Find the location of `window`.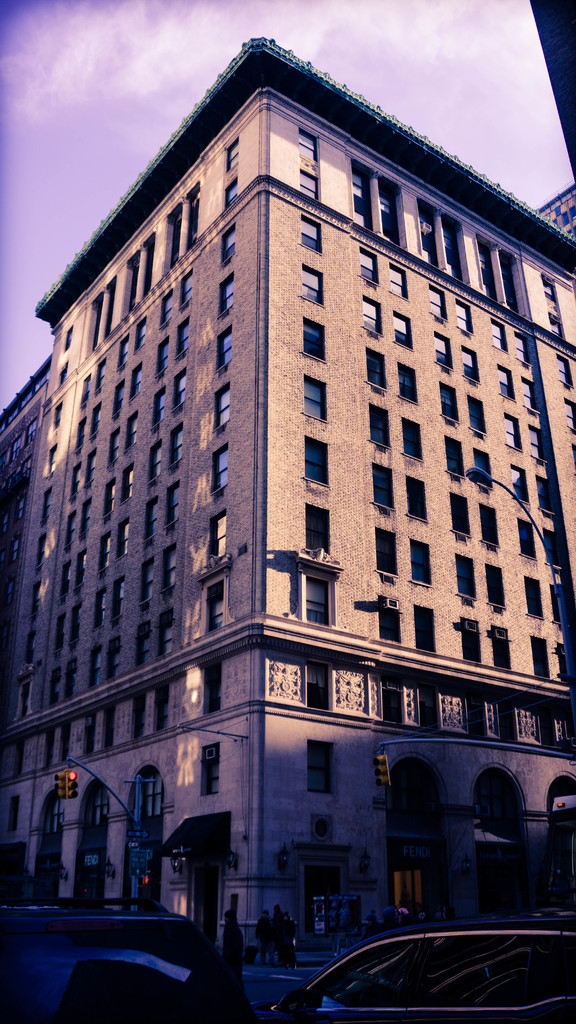
Location: BBox(156, 385, 165, 434).
